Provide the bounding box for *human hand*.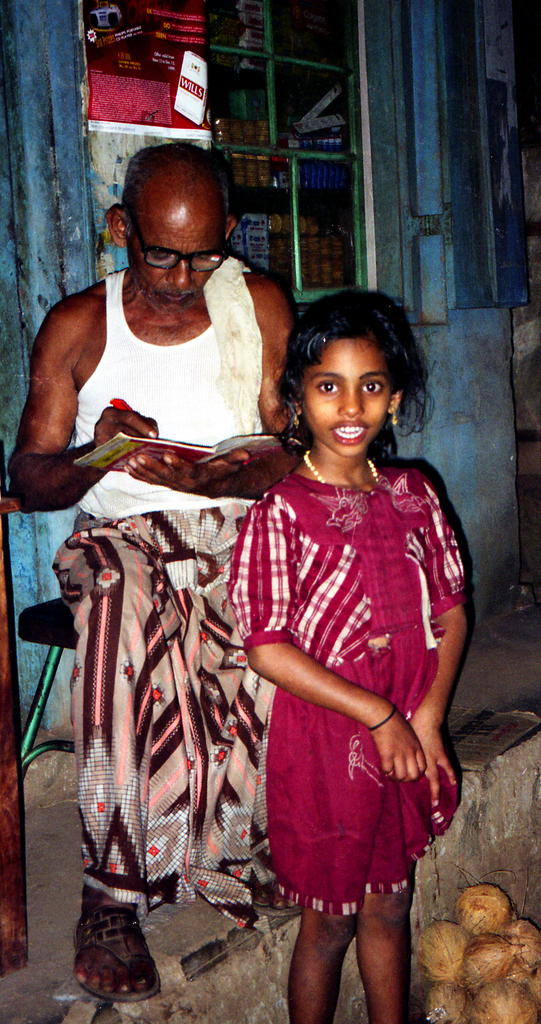
(left=92, top=407, right=159, bottom=451).
